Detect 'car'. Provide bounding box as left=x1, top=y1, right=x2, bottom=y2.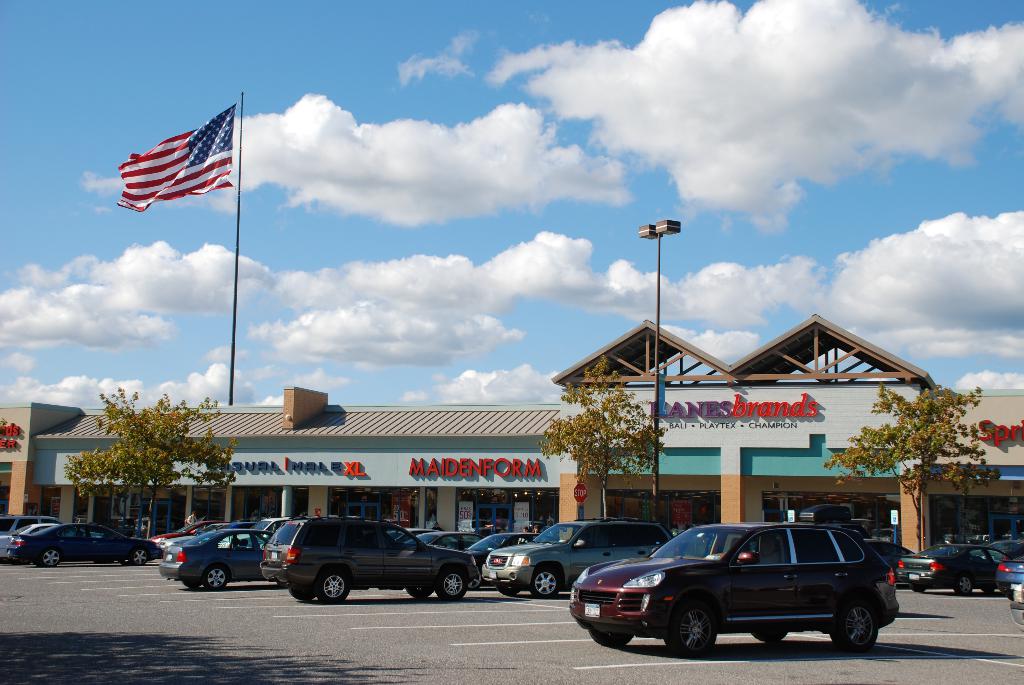
left=263, top=518, right=477, bottom=604.
